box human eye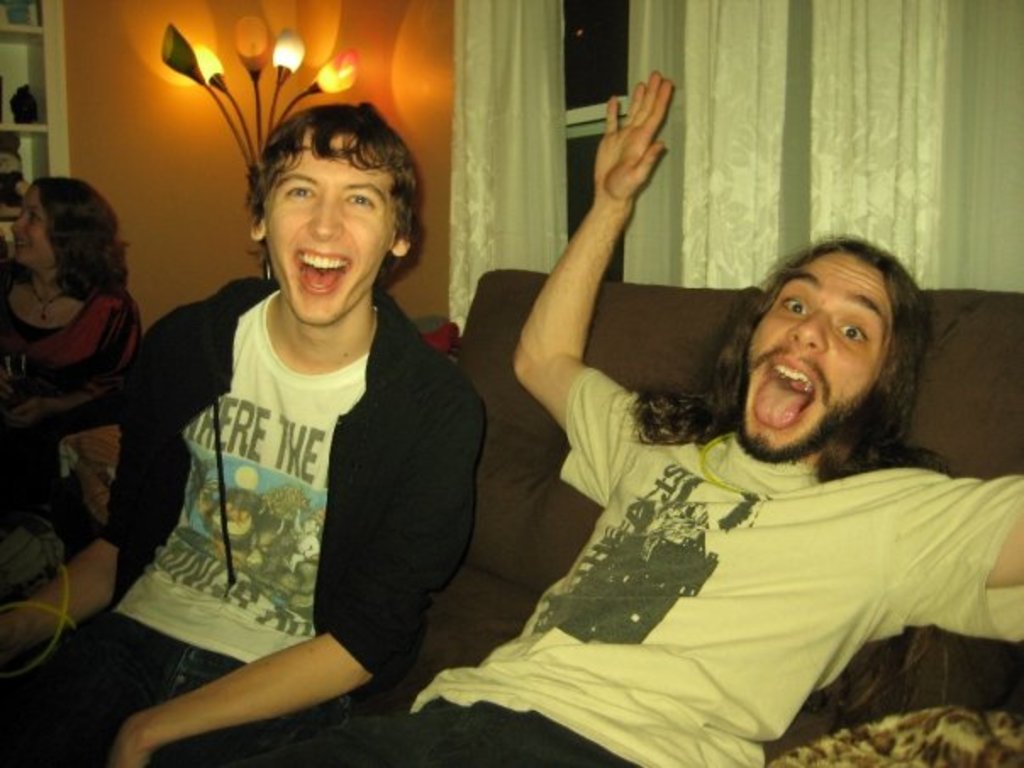
337,188,378,215
